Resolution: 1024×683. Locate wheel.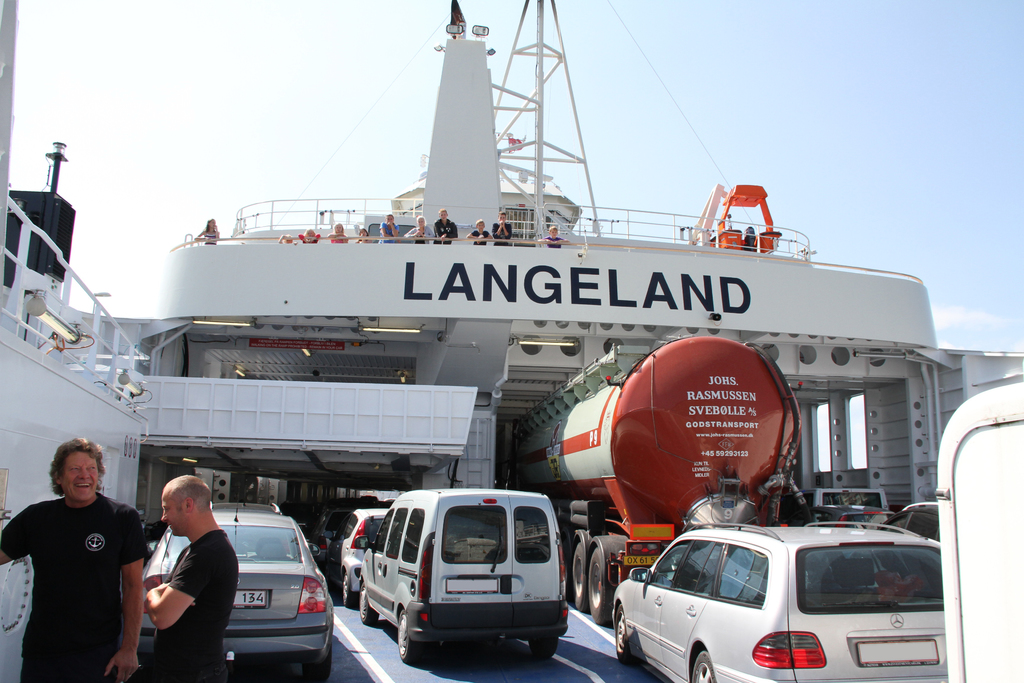
303 646 331 679.
